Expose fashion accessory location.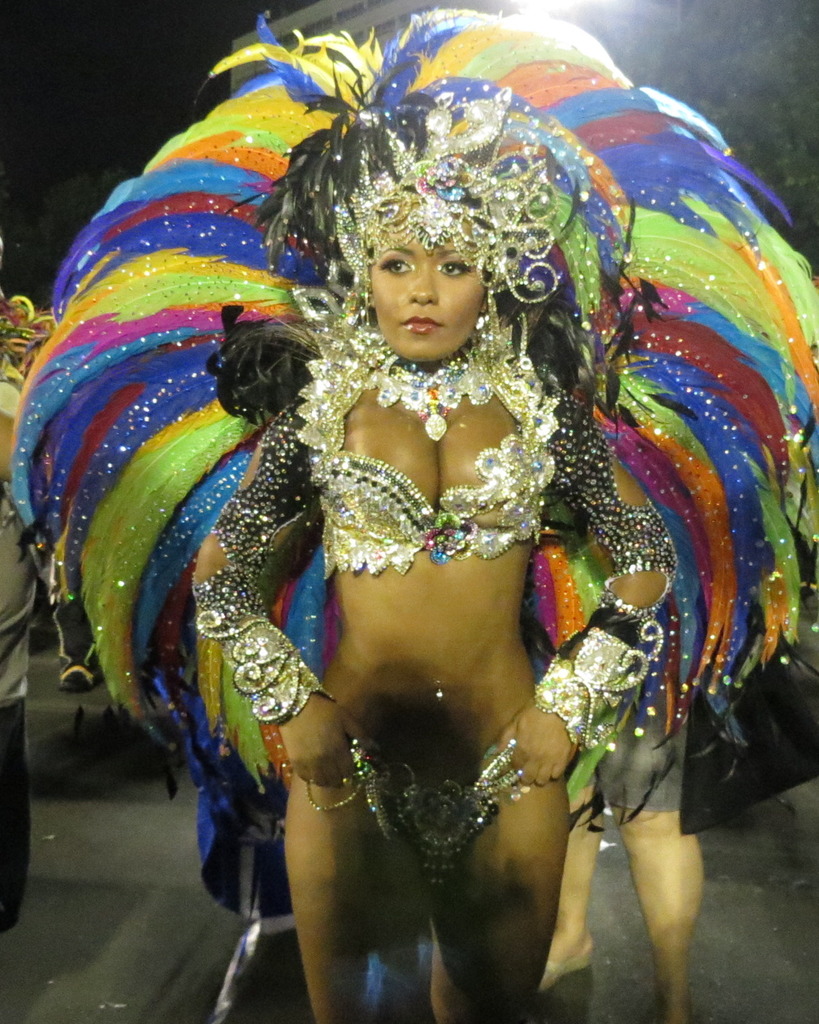
Exposed at (left=56, top=660, right=93, bottom=693).
